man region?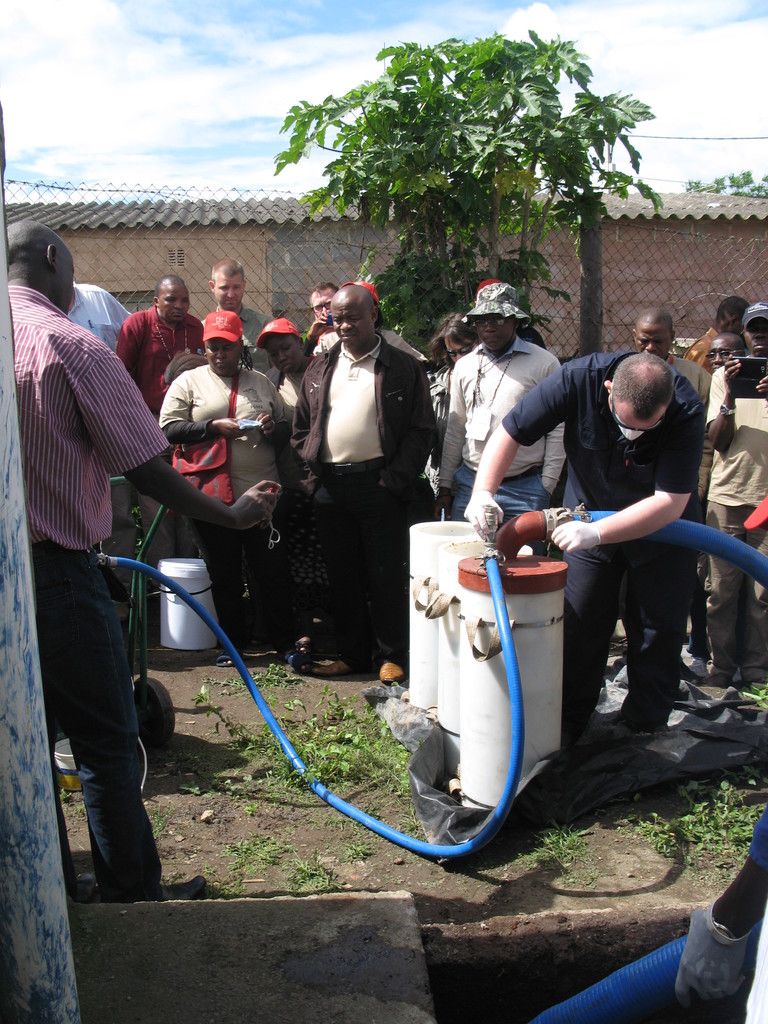
704, 332, 748, 374
